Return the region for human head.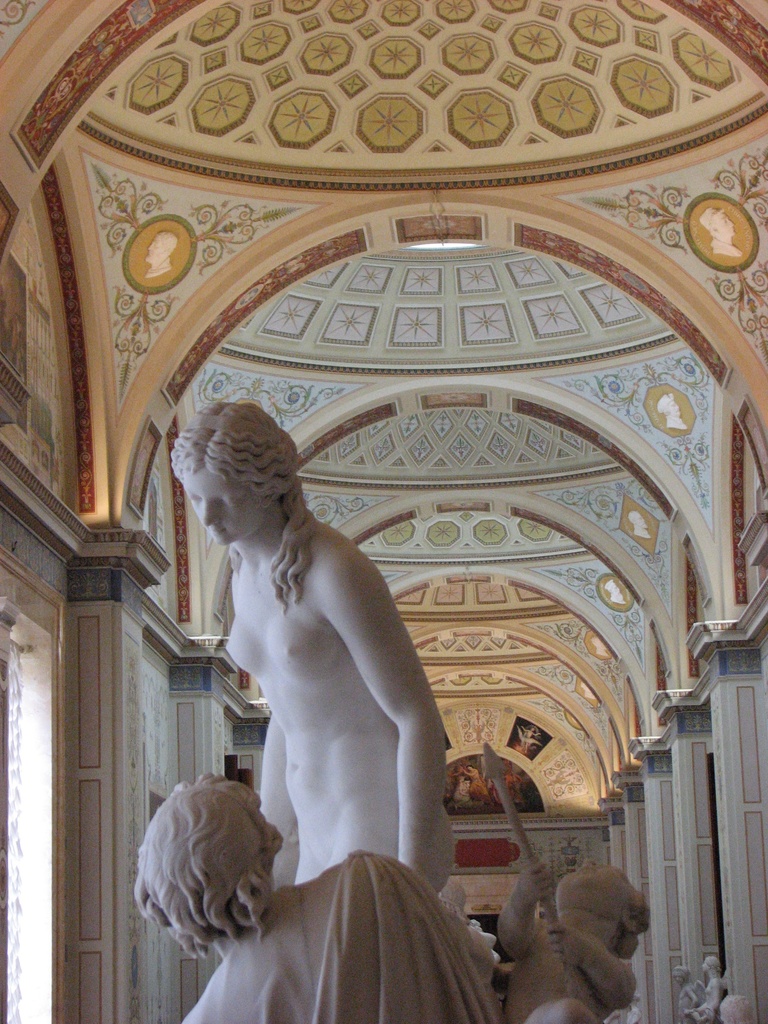
crop(141, 230, 179, 267).
